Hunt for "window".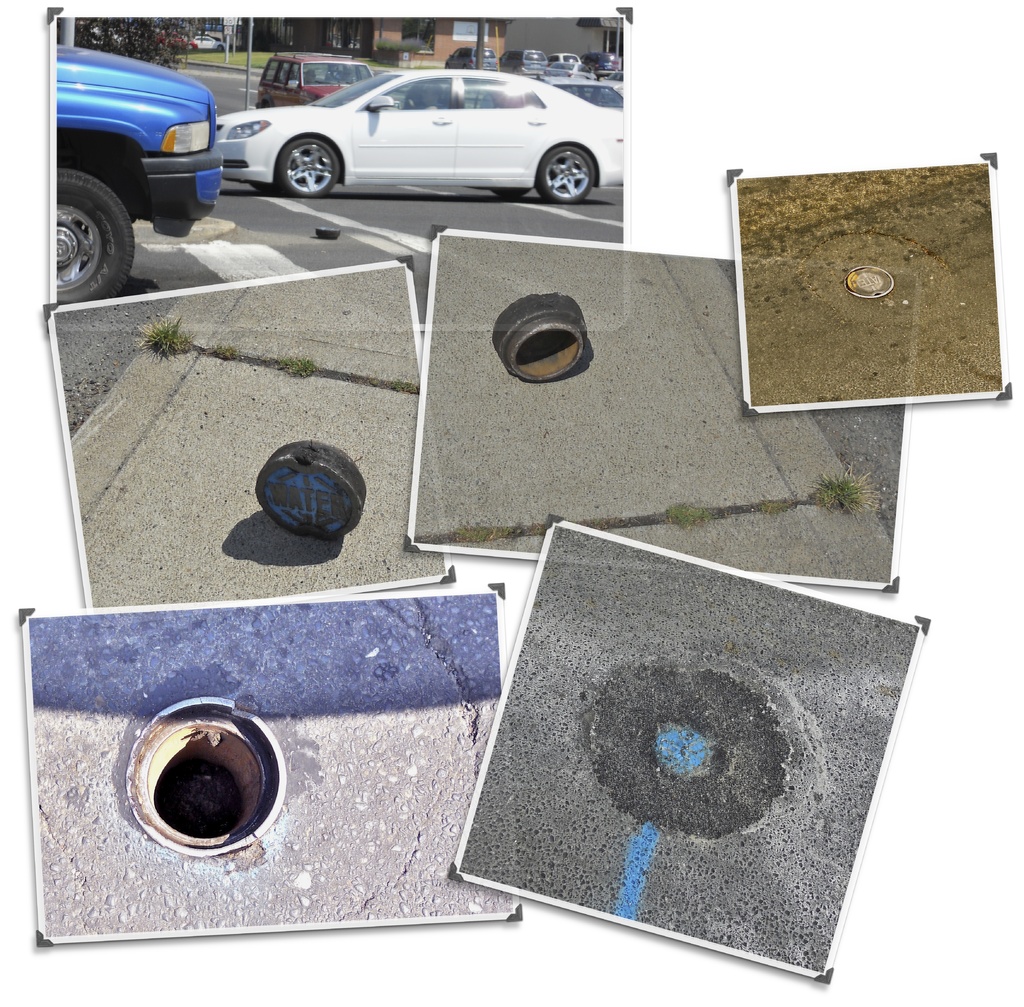
Hunted down at 461 74 529 110.
